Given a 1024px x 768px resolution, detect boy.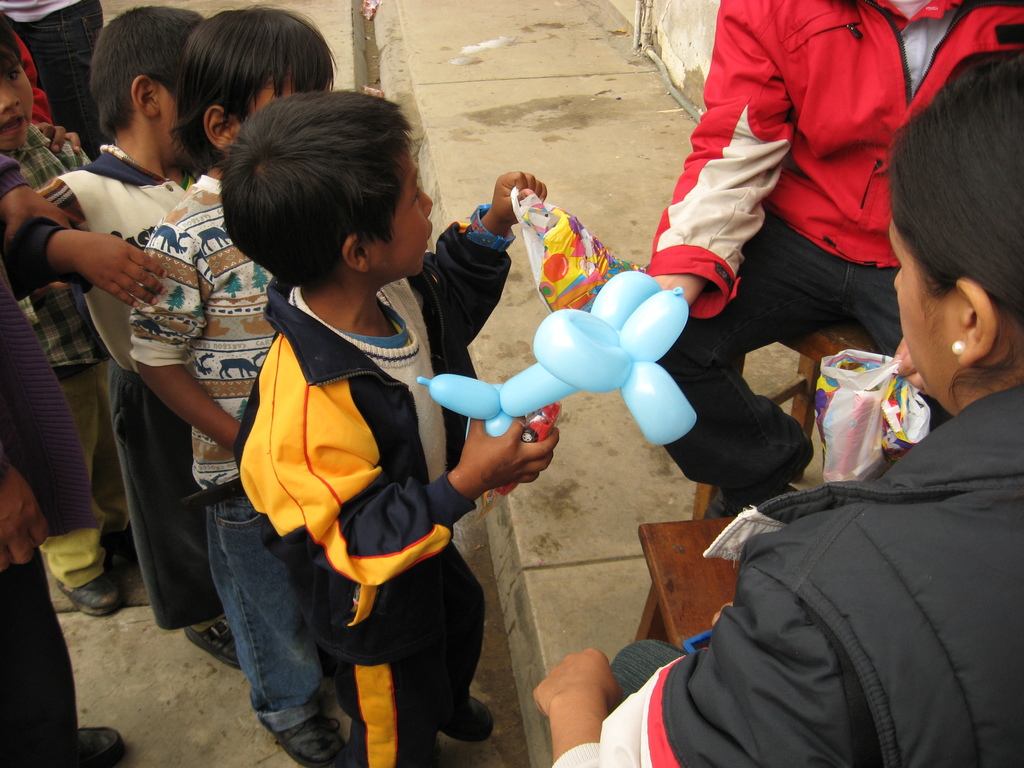
locate(0, 6, 236, 672).
